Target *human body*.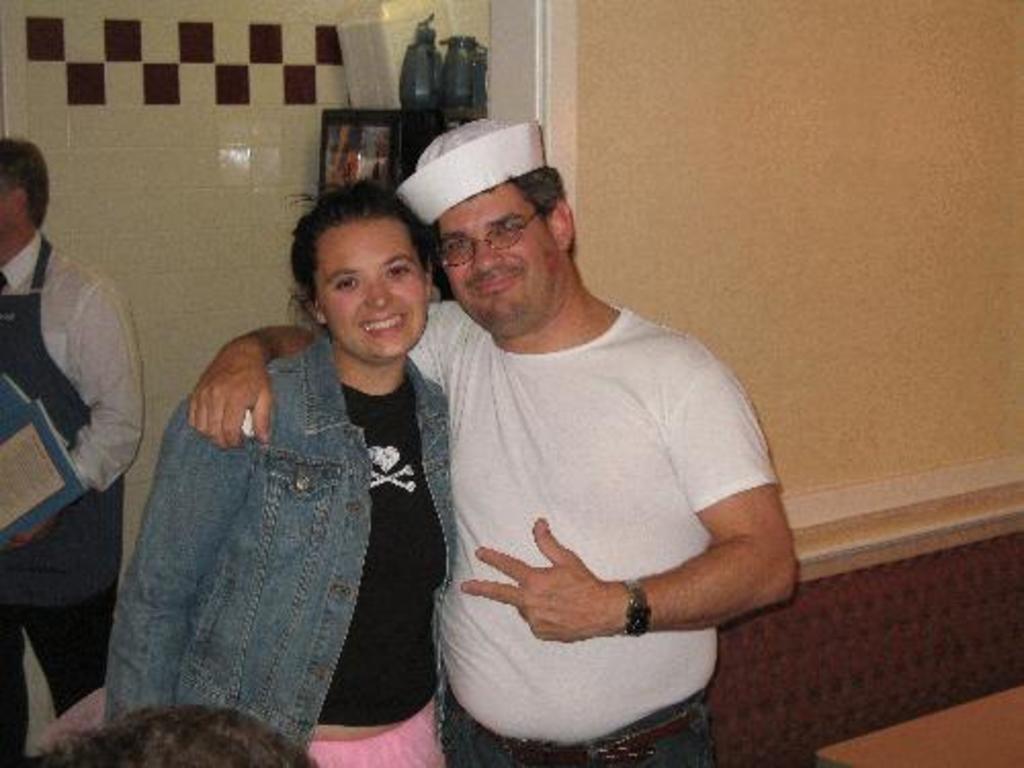
Target region: 104:188:463:766.
